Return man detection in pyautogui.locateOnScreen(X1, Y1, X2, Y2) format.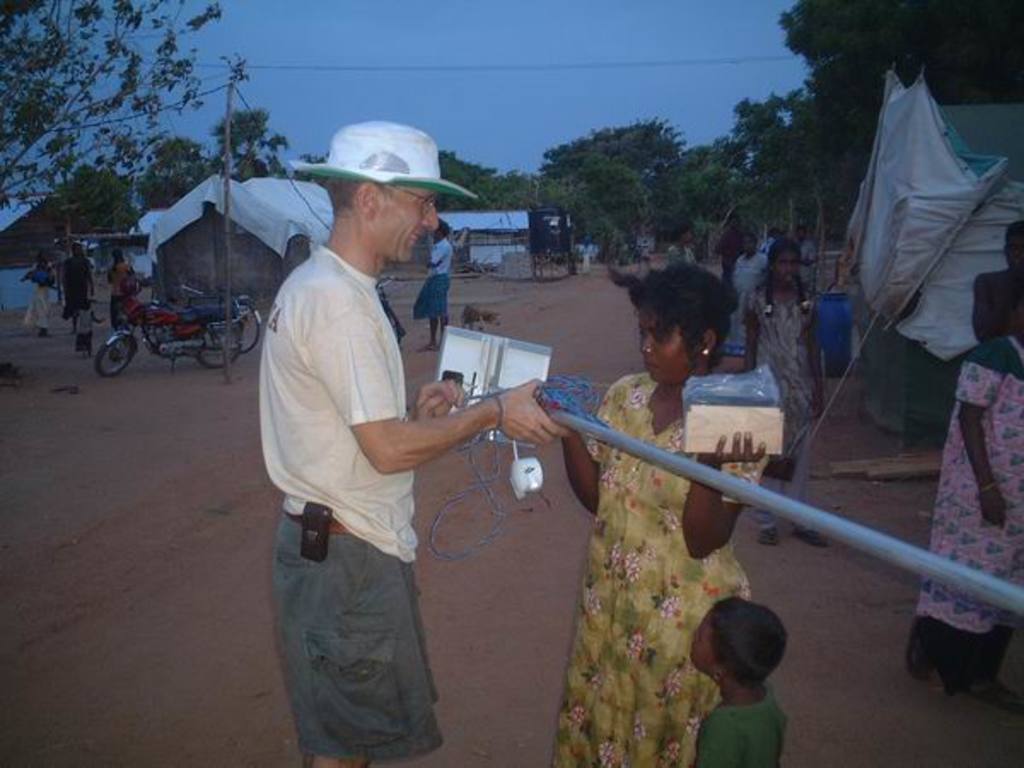
pyautogui.locateOnScreen(724, 215, 748, 304).
